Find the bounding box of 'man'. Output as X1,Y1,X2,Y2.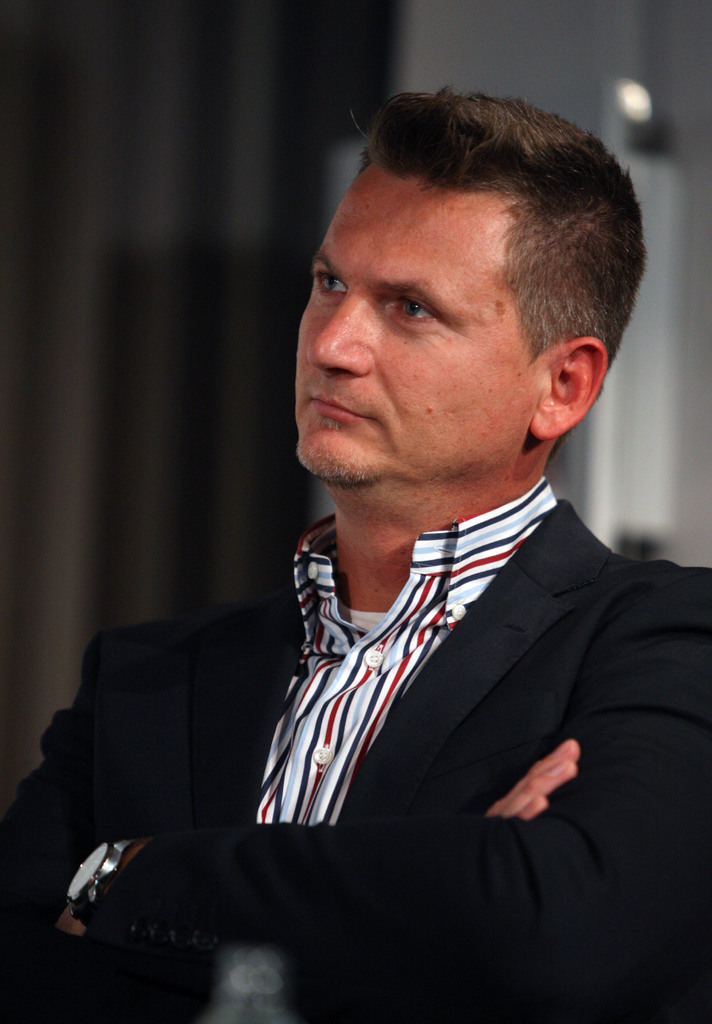
201,107,711,991.
